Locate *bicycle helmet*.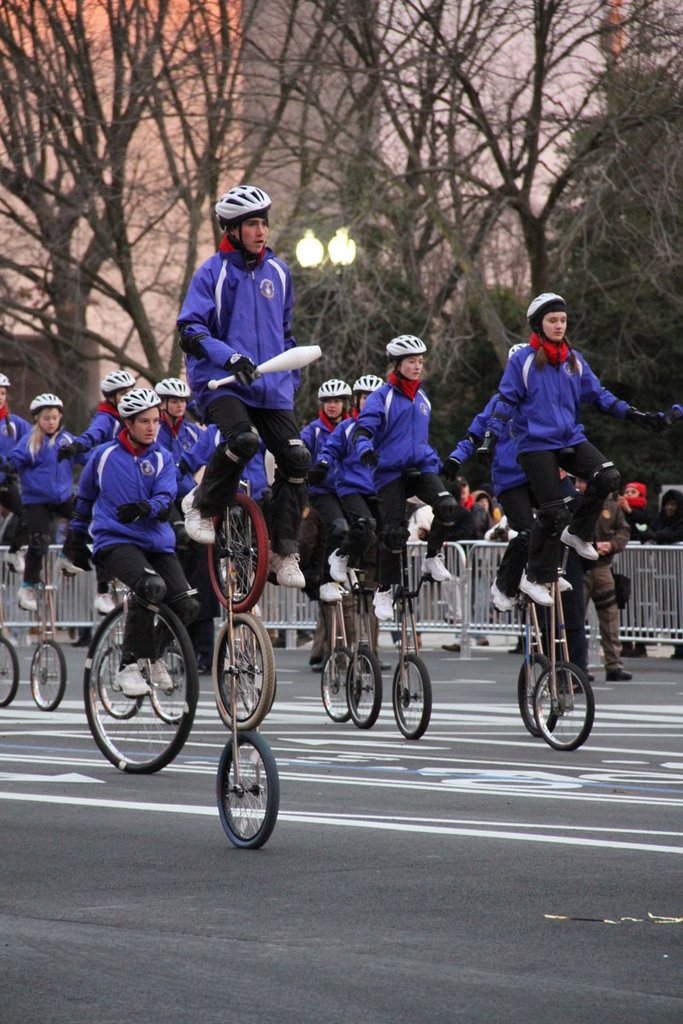
Bounding box: 390:327:427:352.
